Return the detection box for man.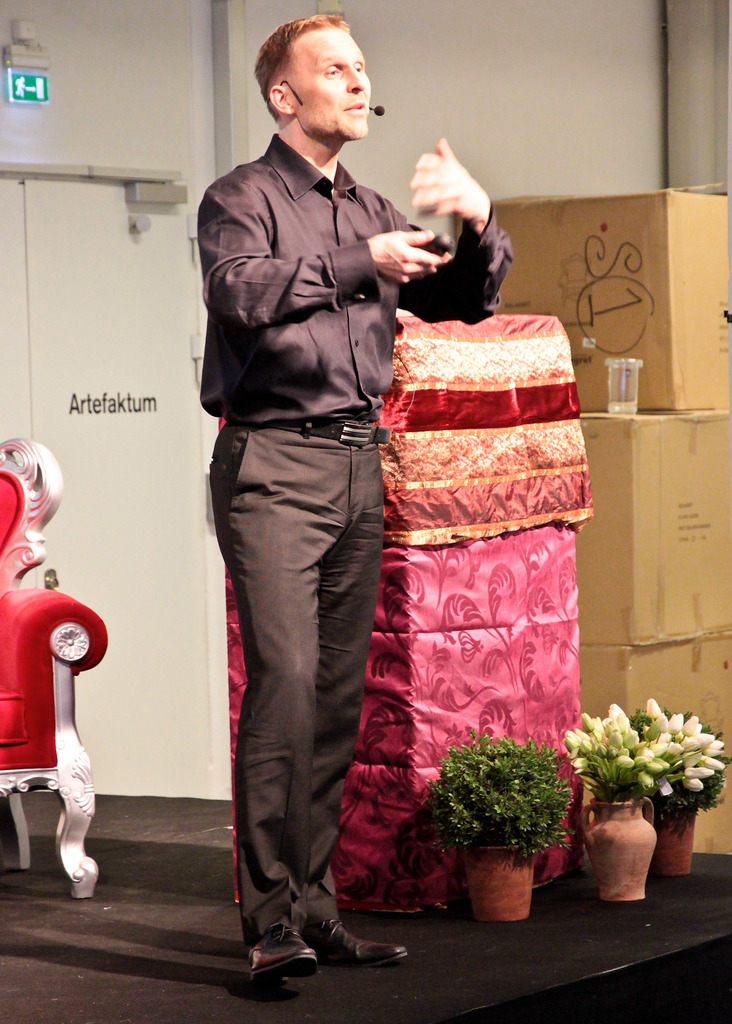
[x1=178, y1=31, x2=471, y2=965].
